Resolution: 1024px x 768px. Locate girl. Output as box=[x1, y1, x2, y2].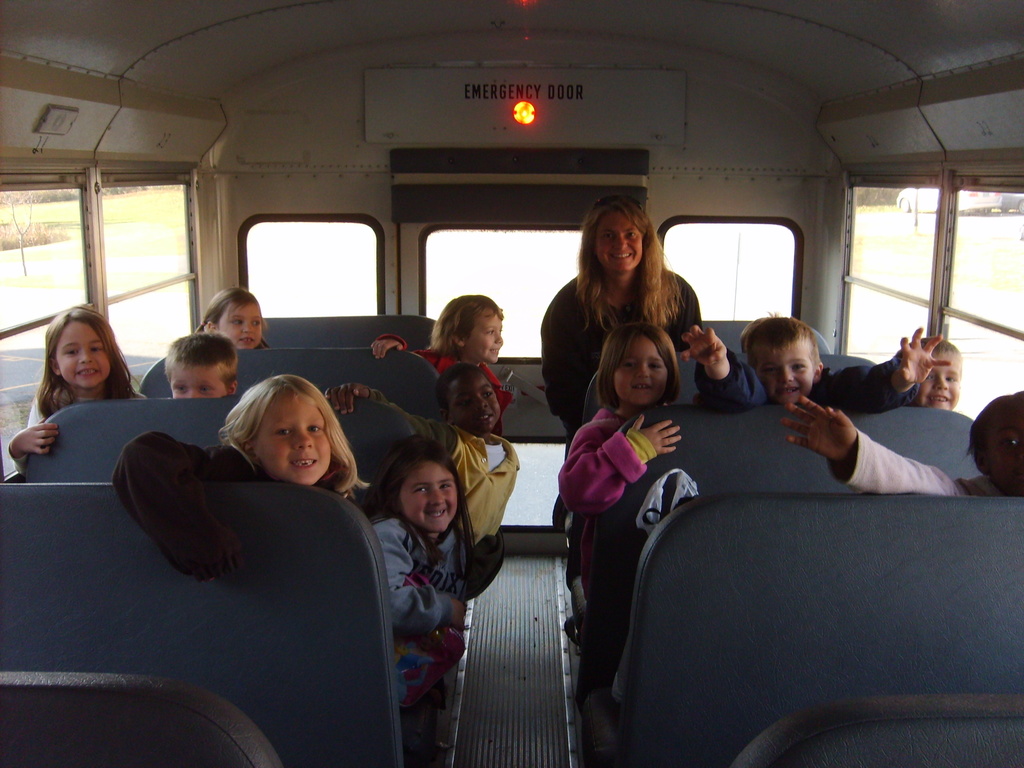
box=[355, 289, 539, 422].
